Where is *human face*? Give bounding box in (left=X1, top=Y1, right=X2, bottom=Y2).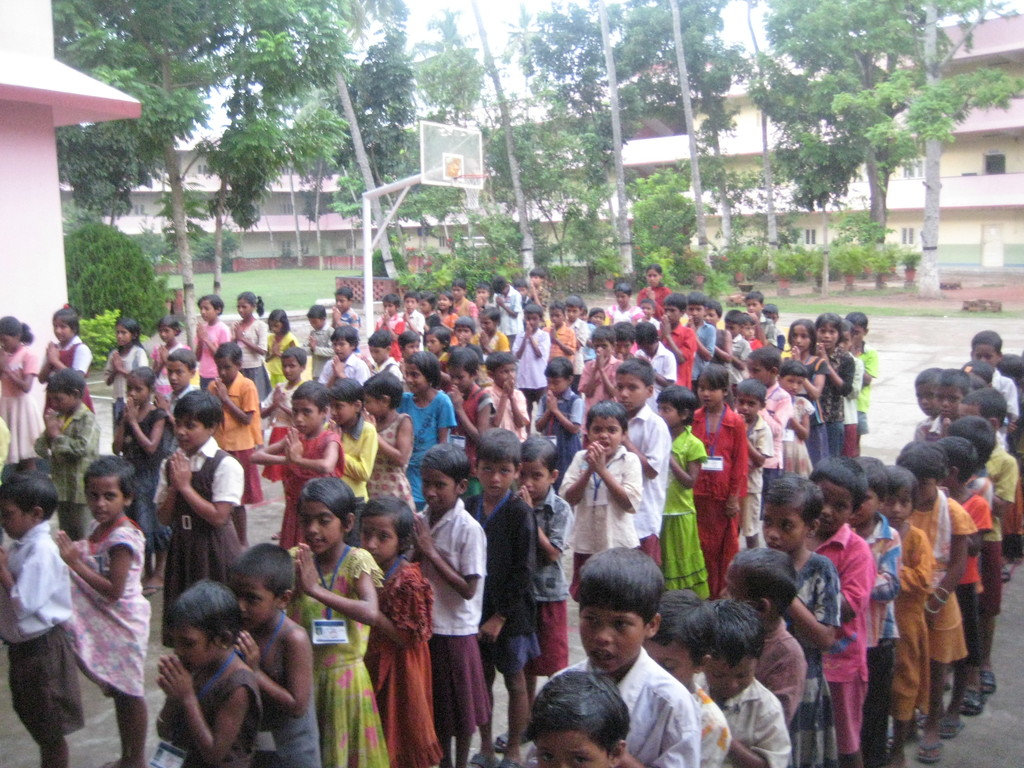
(left=724, top=321, right=740, bottom=340).
